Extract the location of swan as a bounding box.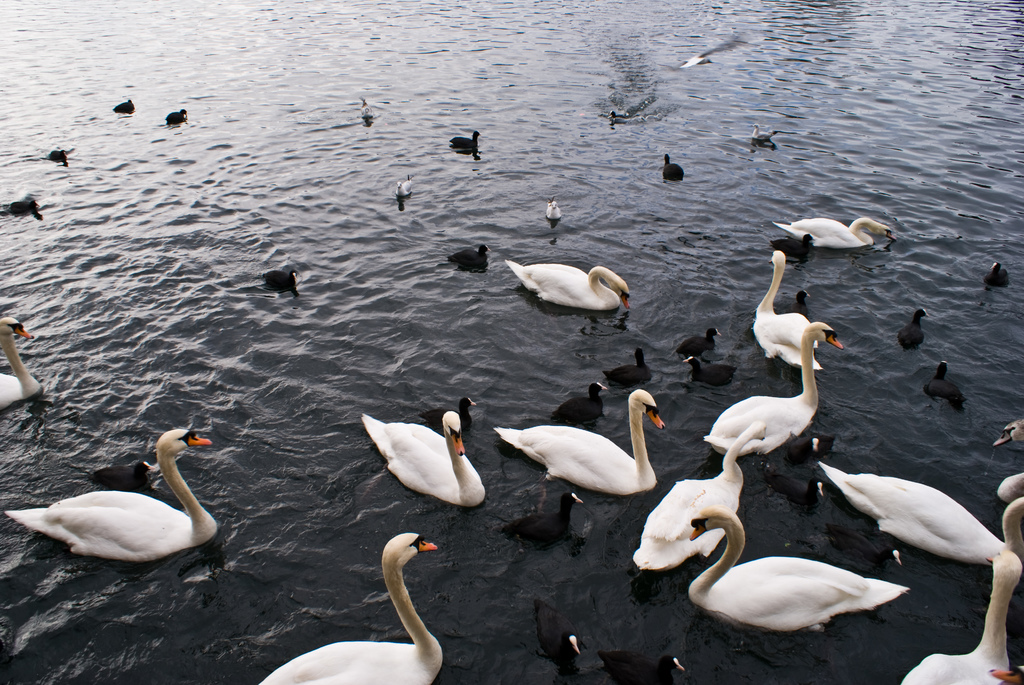
6:423:230:574.
